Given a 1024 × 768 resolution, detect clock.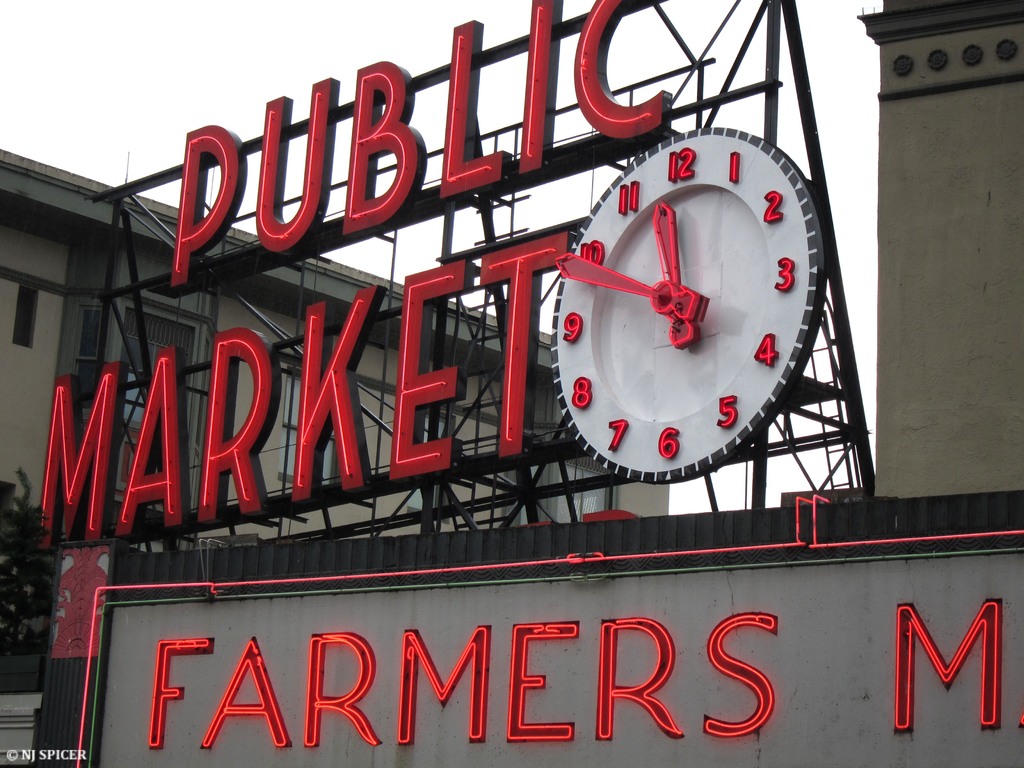
bbox=[542, 101, 844, 487].
